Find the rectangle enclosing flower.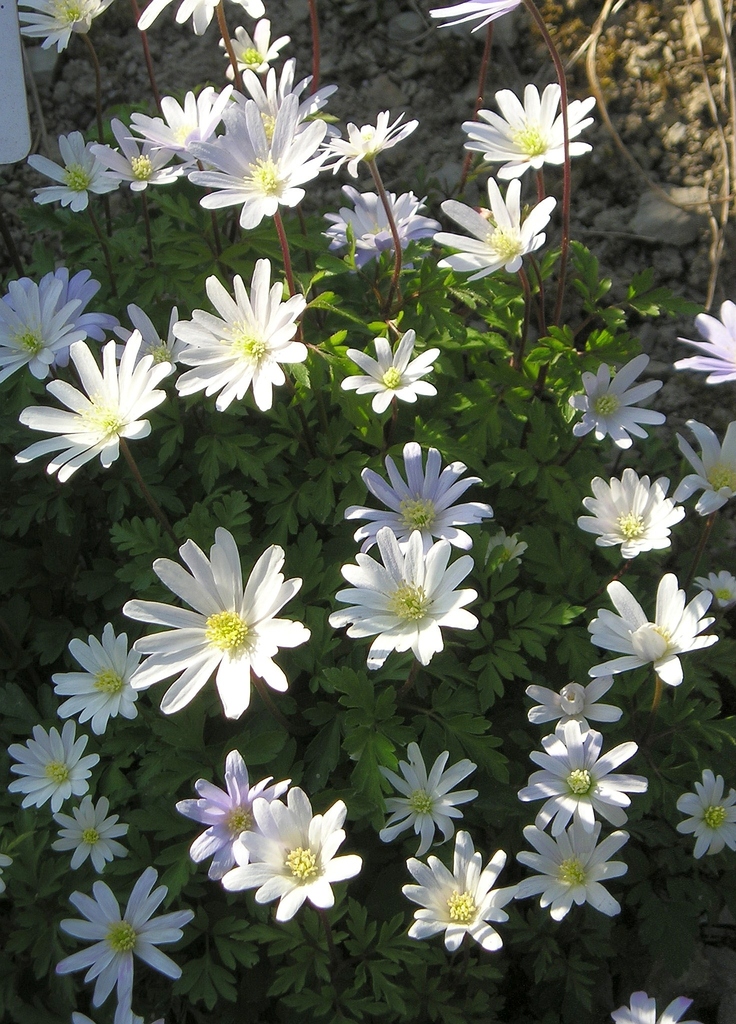
bbox(609, 994, 692, 1023).
